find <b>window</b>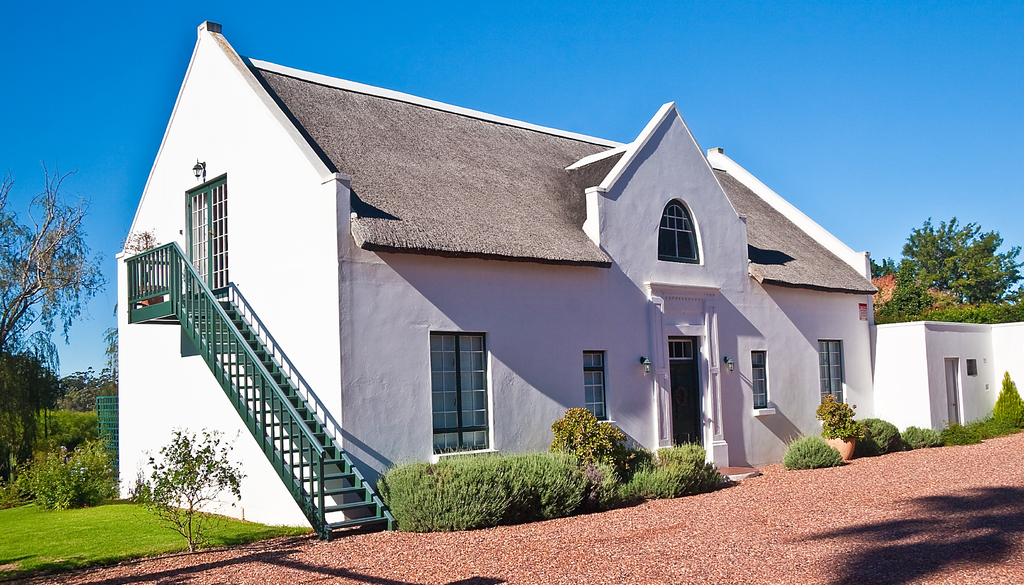
detection(754, 351, 772, 408)
